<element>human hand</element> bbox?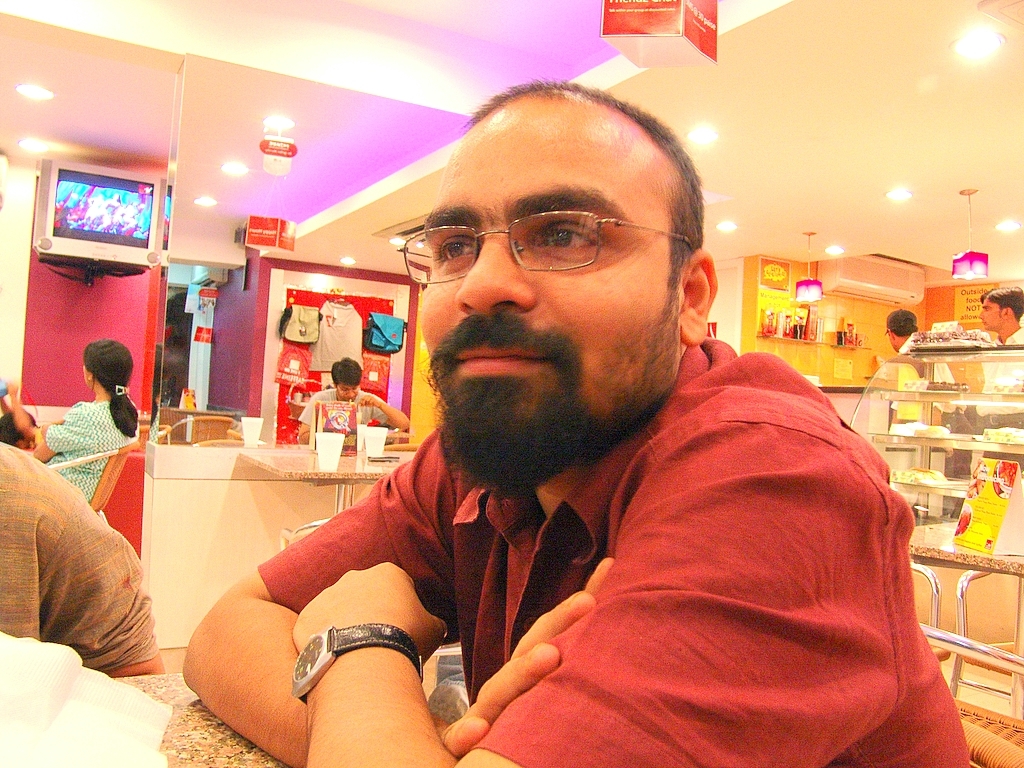
left=4, top=380, right=19, bottom=394
